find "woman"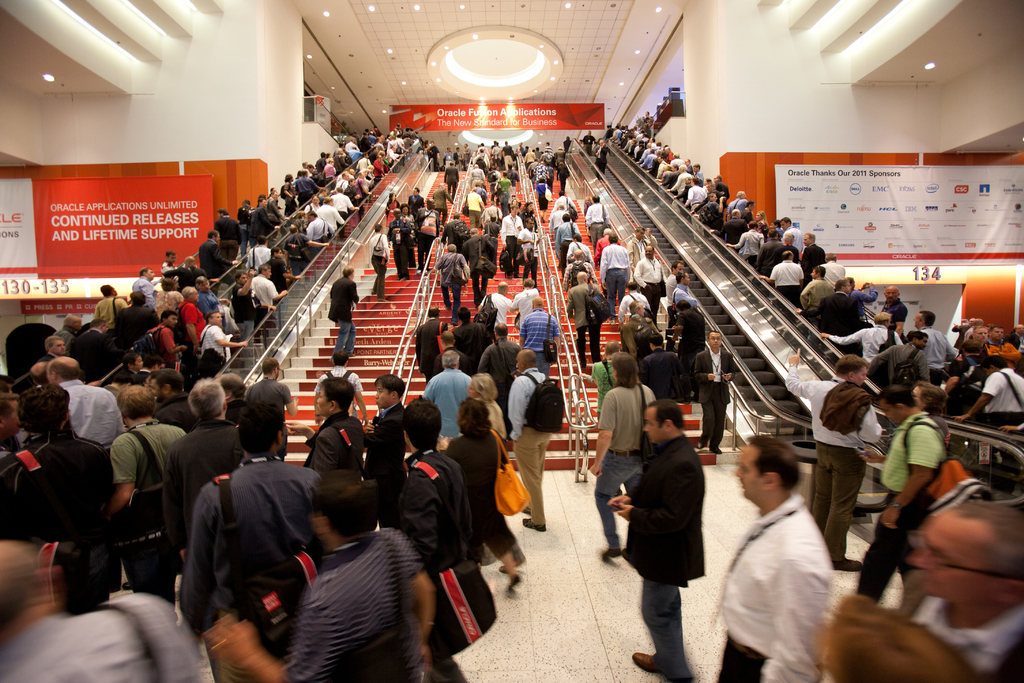
<region>437, 374, 527, 576</region>
